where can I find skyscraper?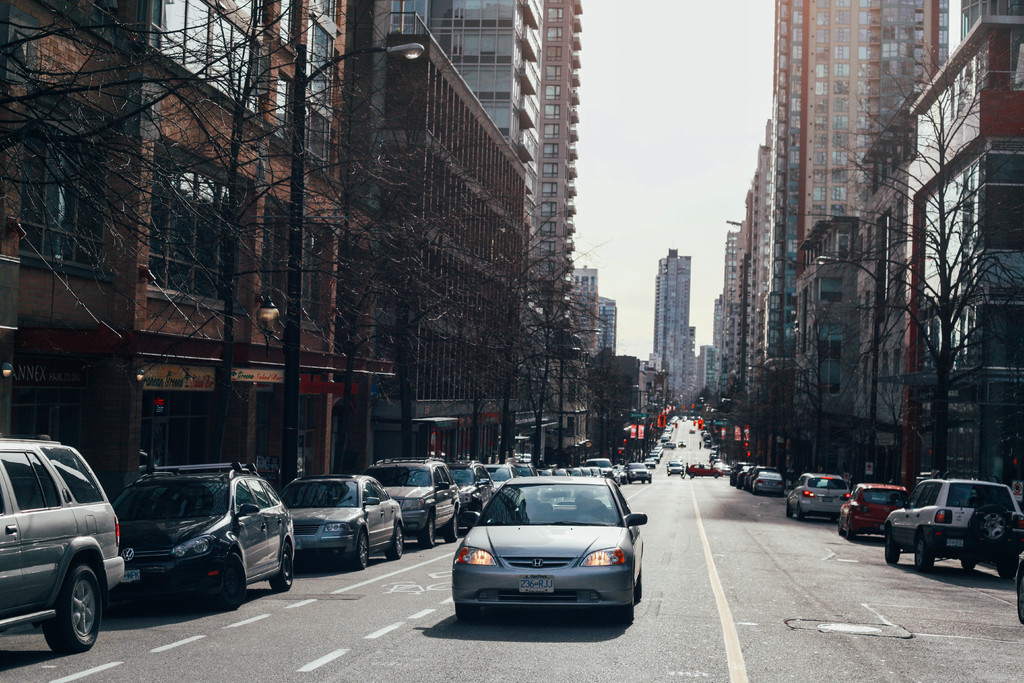
You can find it at (left=718, top=141, right=788, bottom=424).
